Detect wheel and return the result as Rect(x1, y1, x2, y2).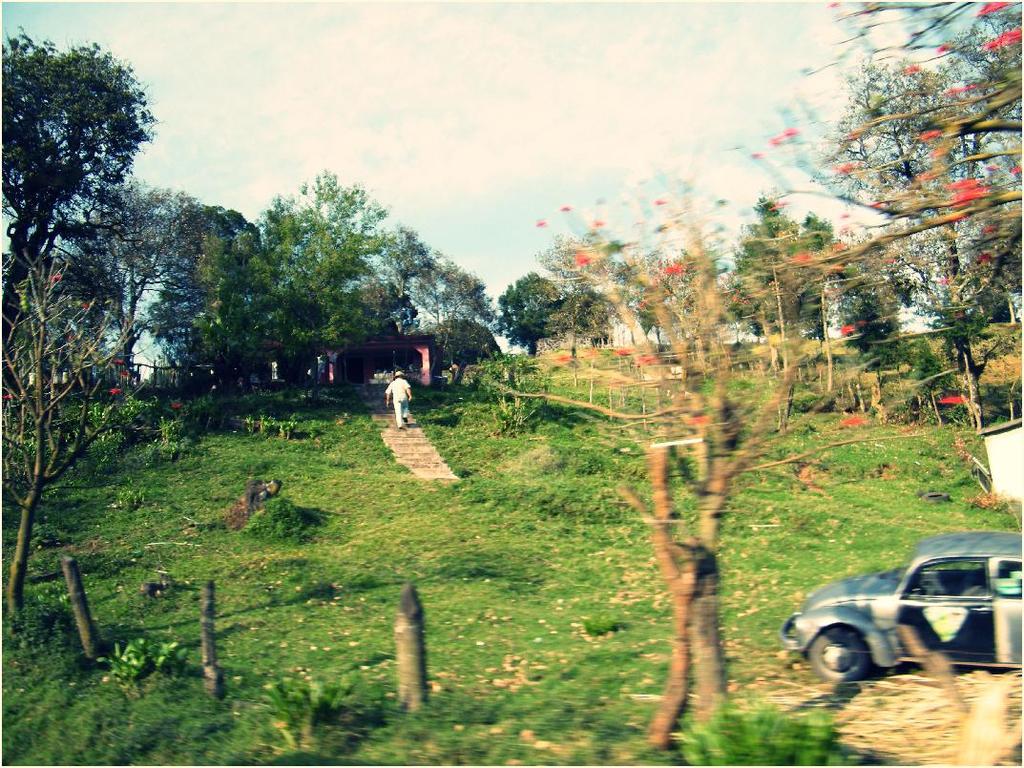
Rect(807, 611, 875, 683).
